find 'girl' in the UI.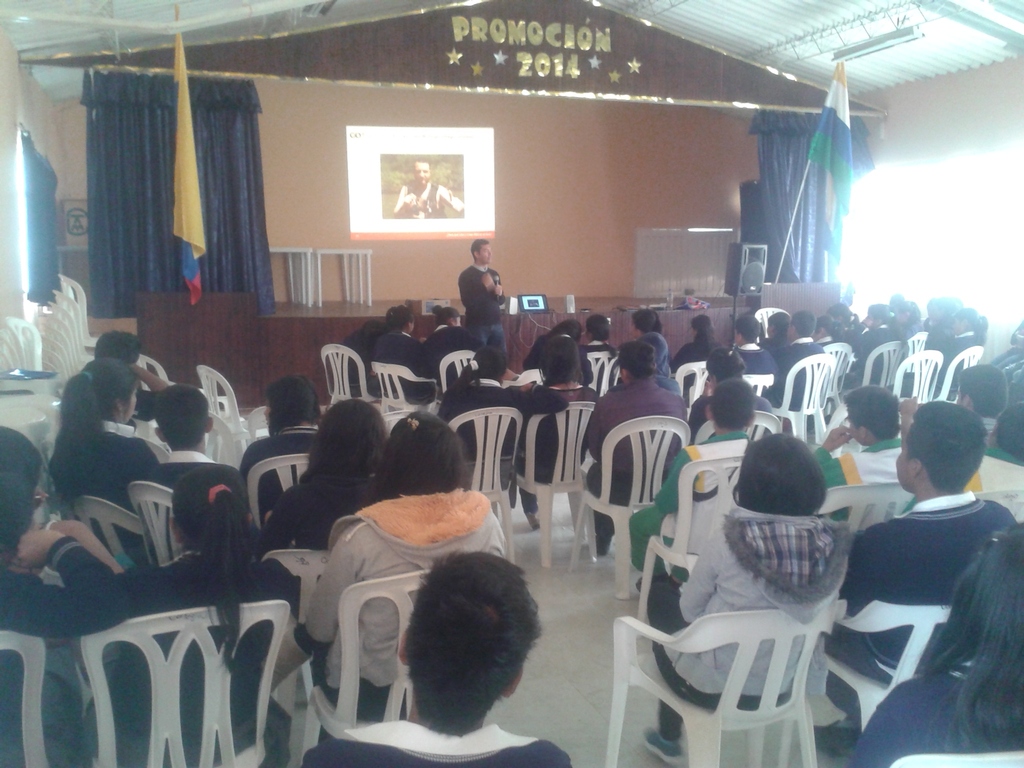
UI element at x1=80, y1=469, x2=311, y2=767.
